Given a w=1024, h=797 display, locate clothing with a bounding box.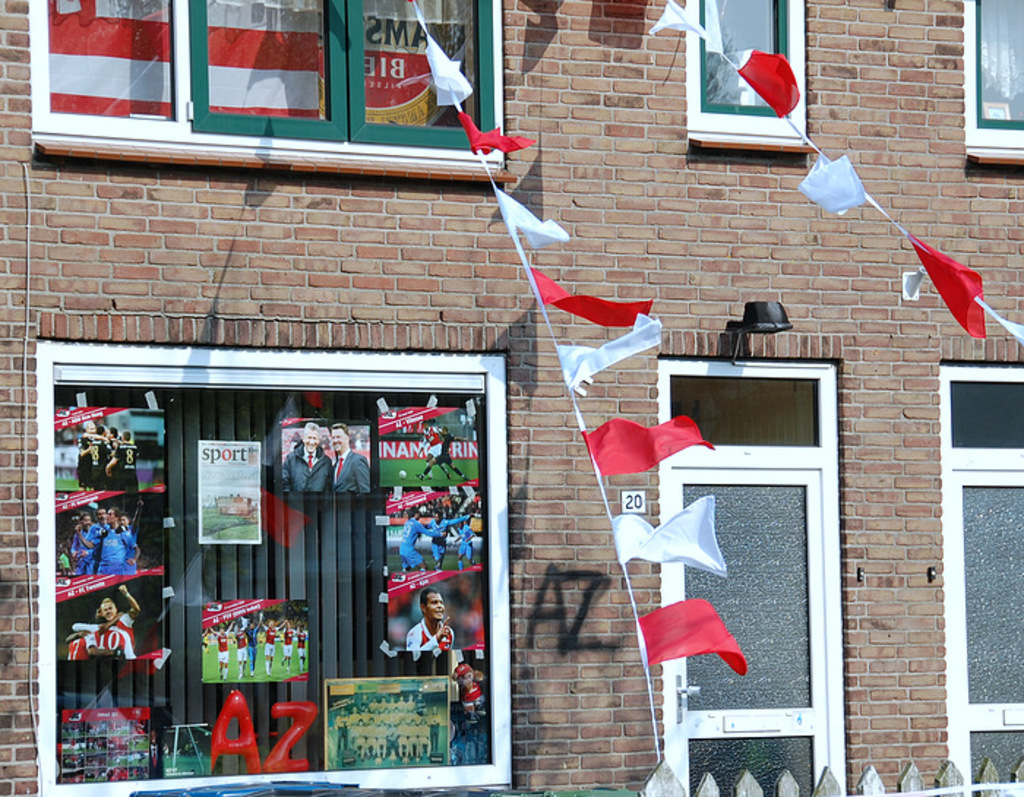
Located: <box>427,519,458,563</box>.
